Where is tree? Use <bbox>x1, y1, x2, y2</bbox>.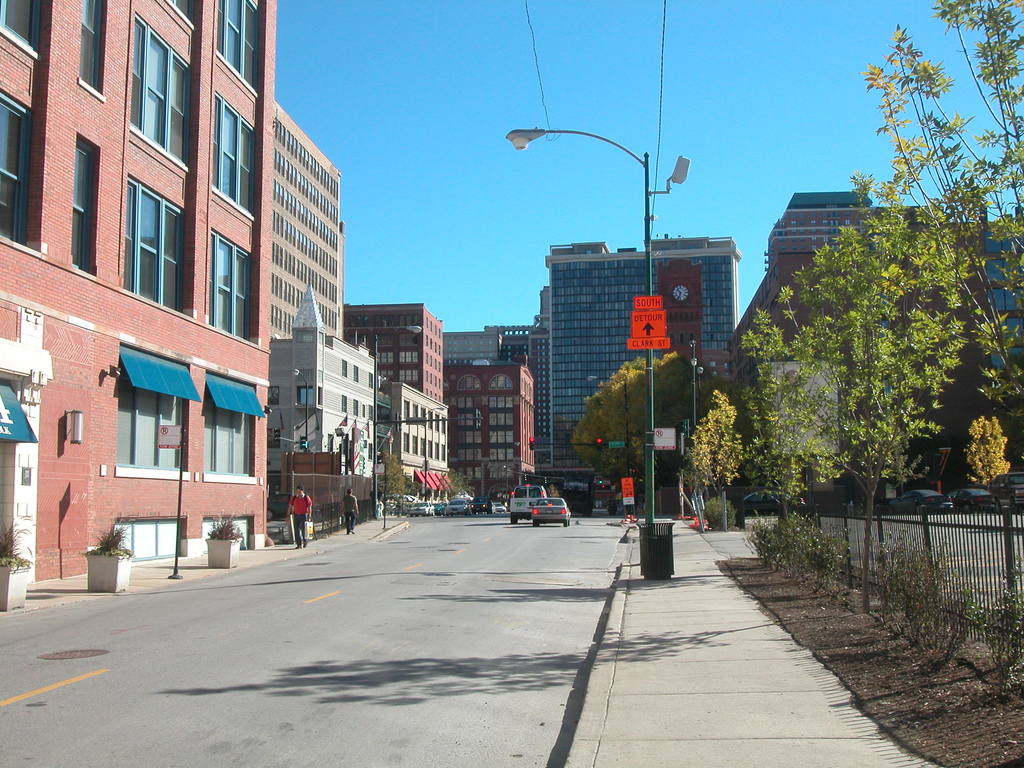
<bbox>438, 463, 486, 508</bbox>.
